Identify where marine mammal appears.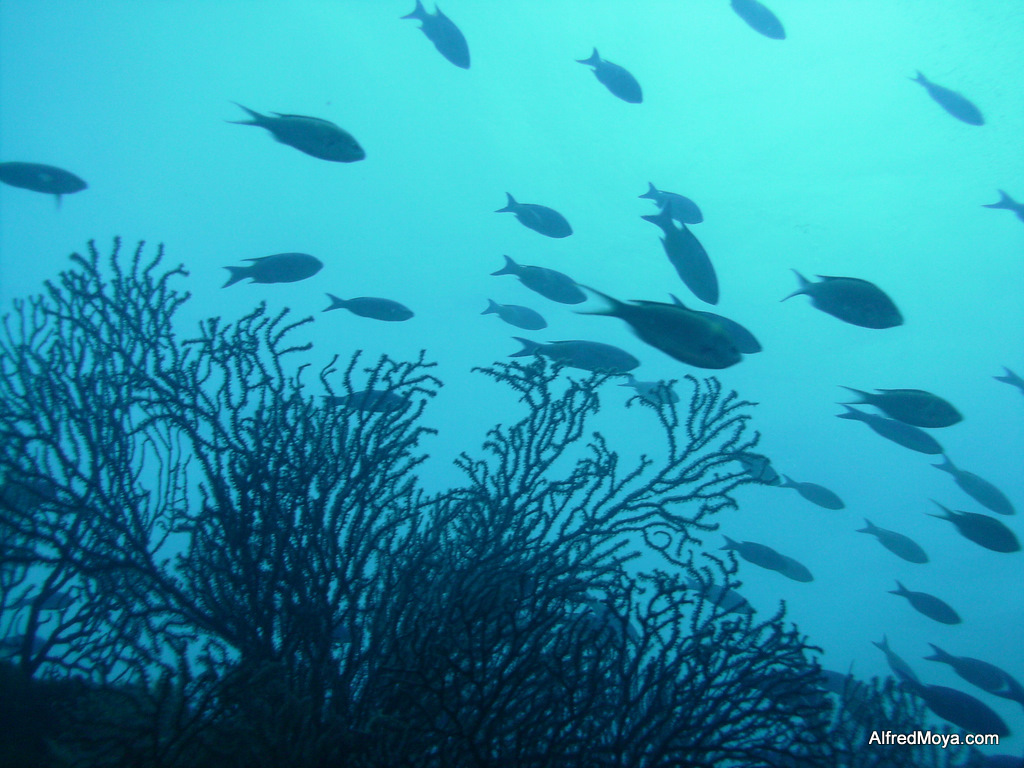
Appears at [left=776, top=255, right=900, bottom=335].
